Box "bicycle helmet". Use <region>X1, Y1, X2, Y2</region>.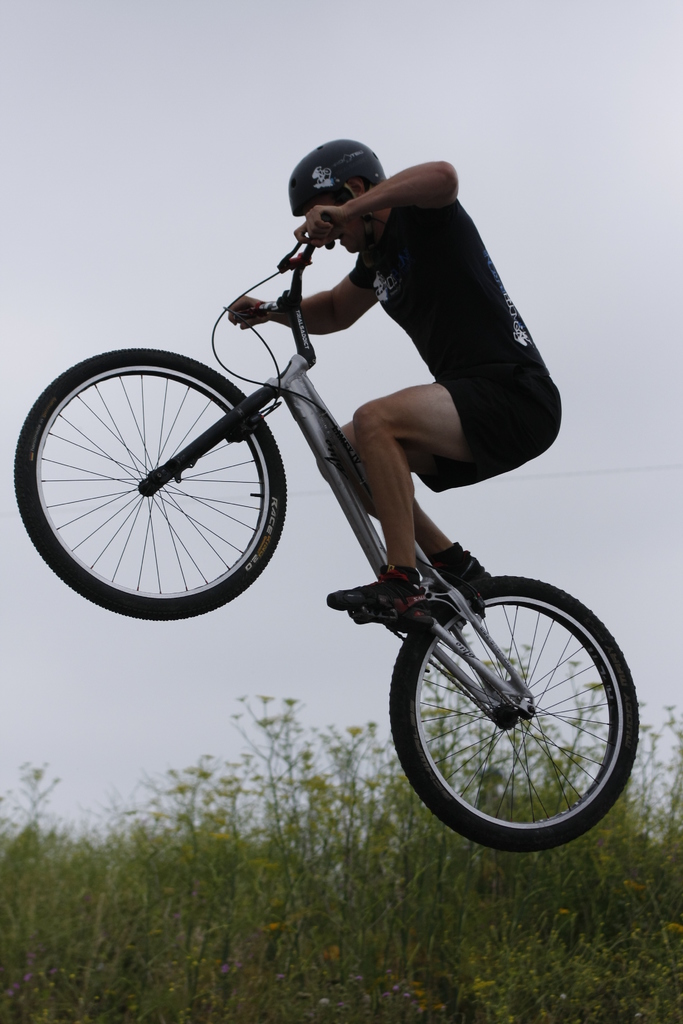
<region>286, 139, 383, 244</region>.
